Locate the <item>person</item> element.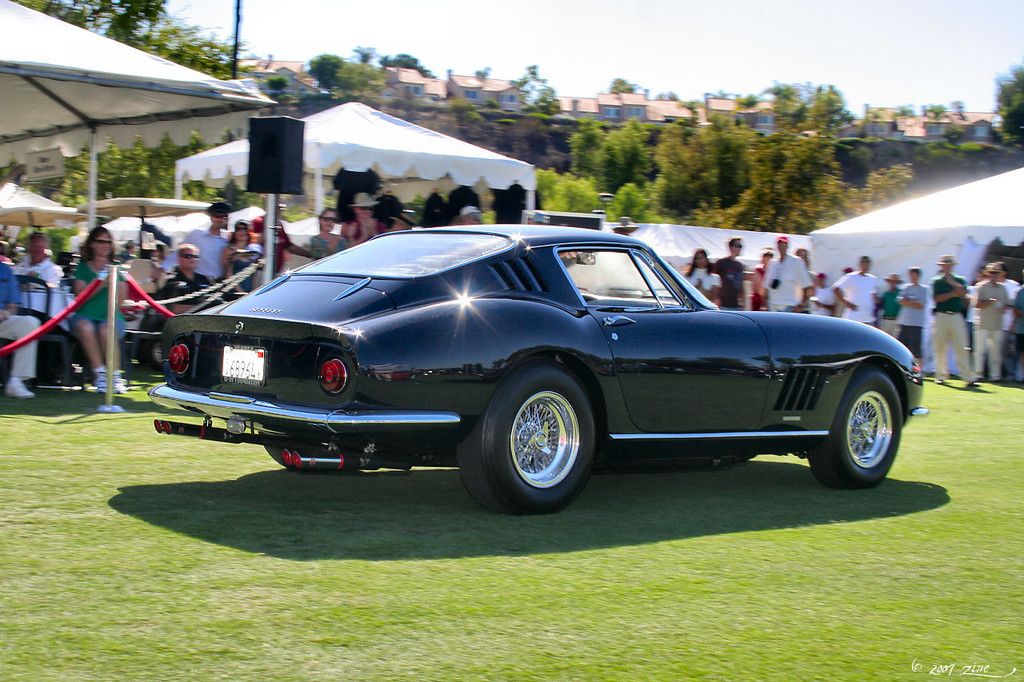
Element bbox: (878, 271, 901, 337).
